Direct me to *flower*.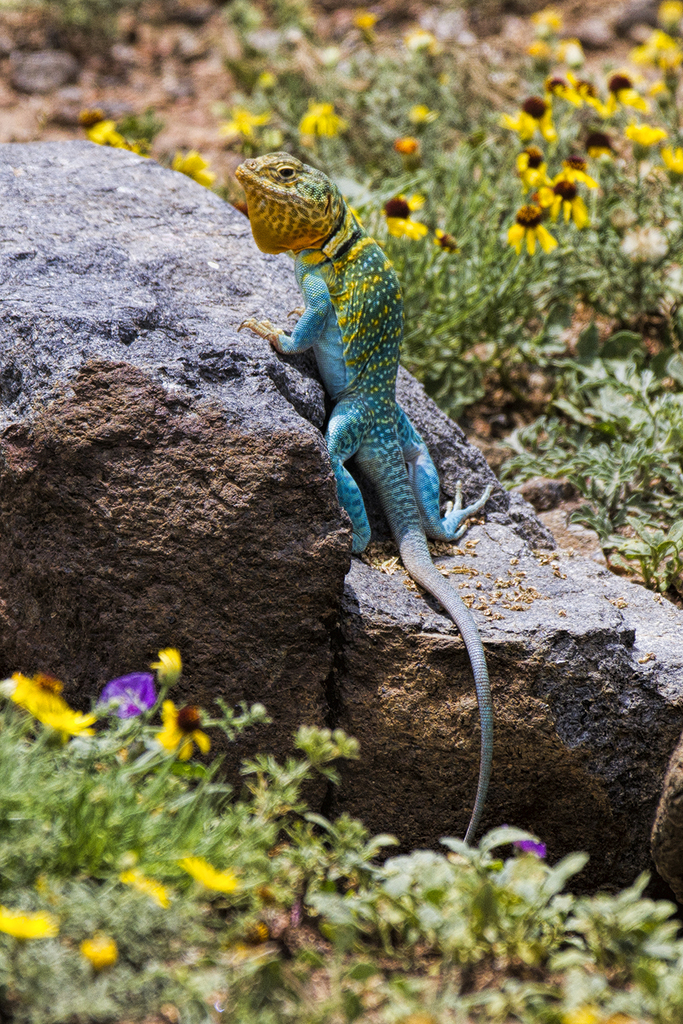
Direction: <box>217,103,275,137</box>.
